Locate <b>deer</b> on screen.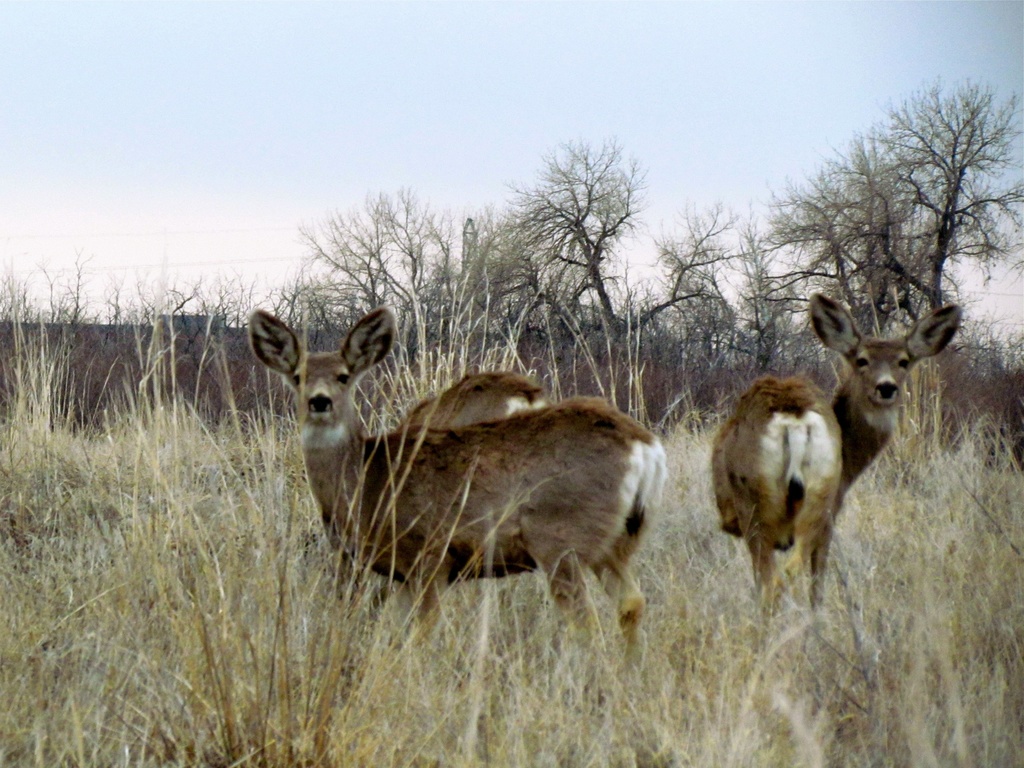
On screen at locate(253, 305, 670, 748).
